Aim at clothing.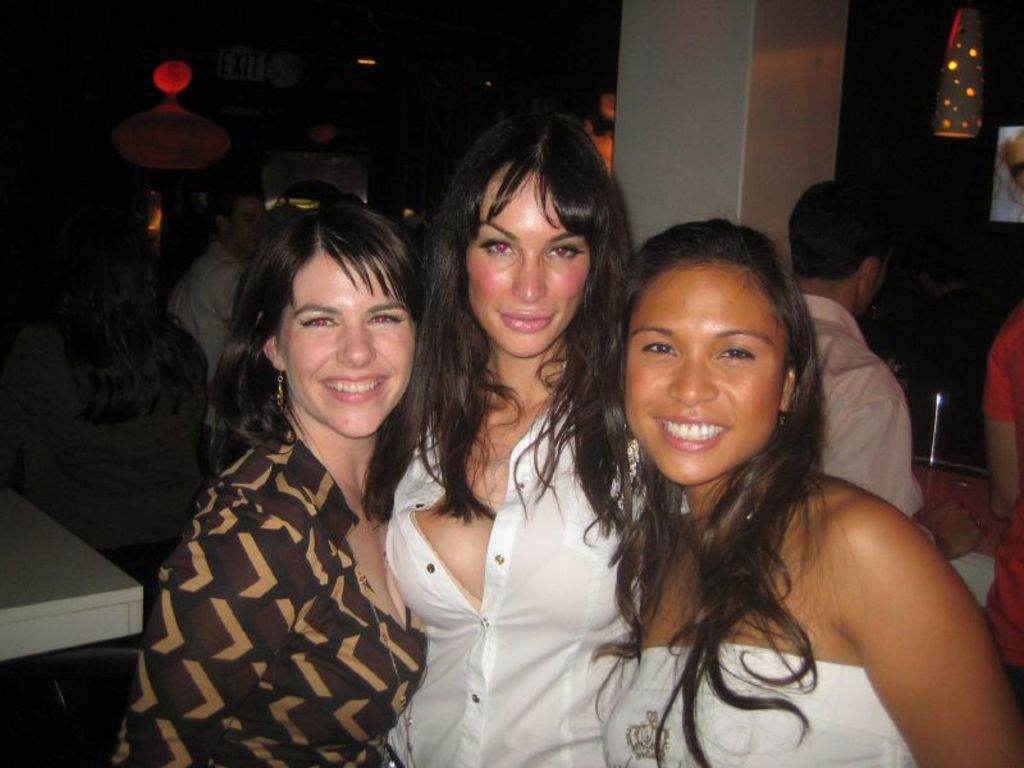
Aimed at {"left": 378, "top": 398, "right": 659, "bottom": 767}.
